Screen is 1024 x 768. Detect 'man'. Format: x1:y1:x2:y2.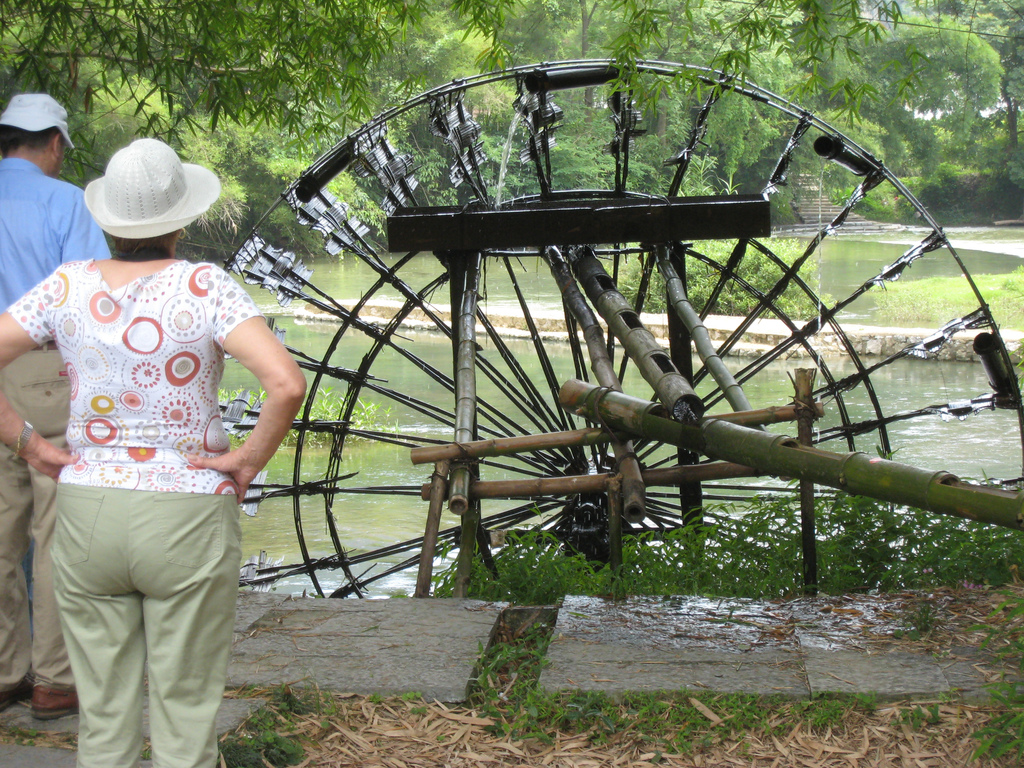
0:87:111:724.
